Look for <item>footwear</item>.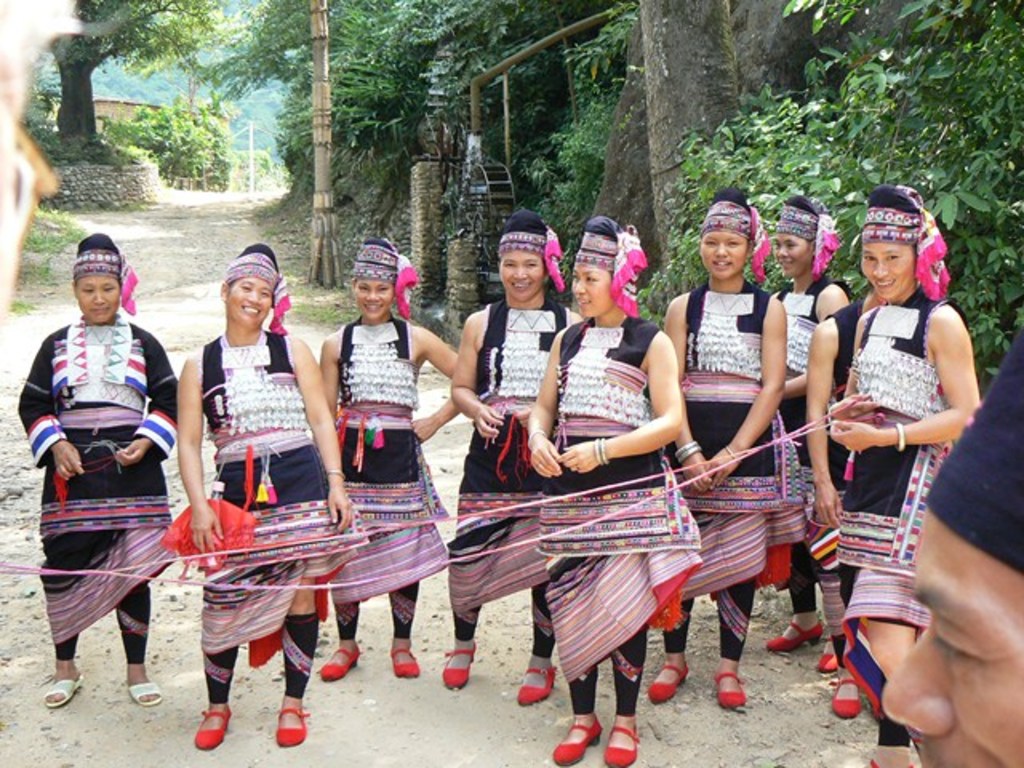
Found: crop(827, 680, 864, 722).
